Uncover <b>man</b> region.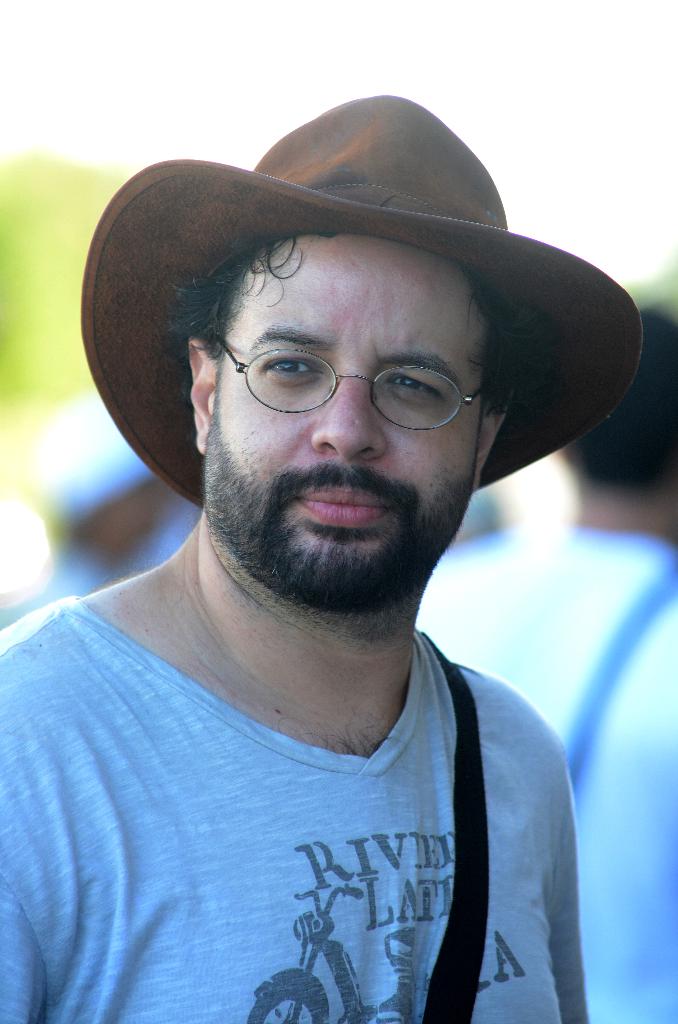
Uncovered: {"left": 414, "top": 303, "right": 677, "bottom": 1023}.
